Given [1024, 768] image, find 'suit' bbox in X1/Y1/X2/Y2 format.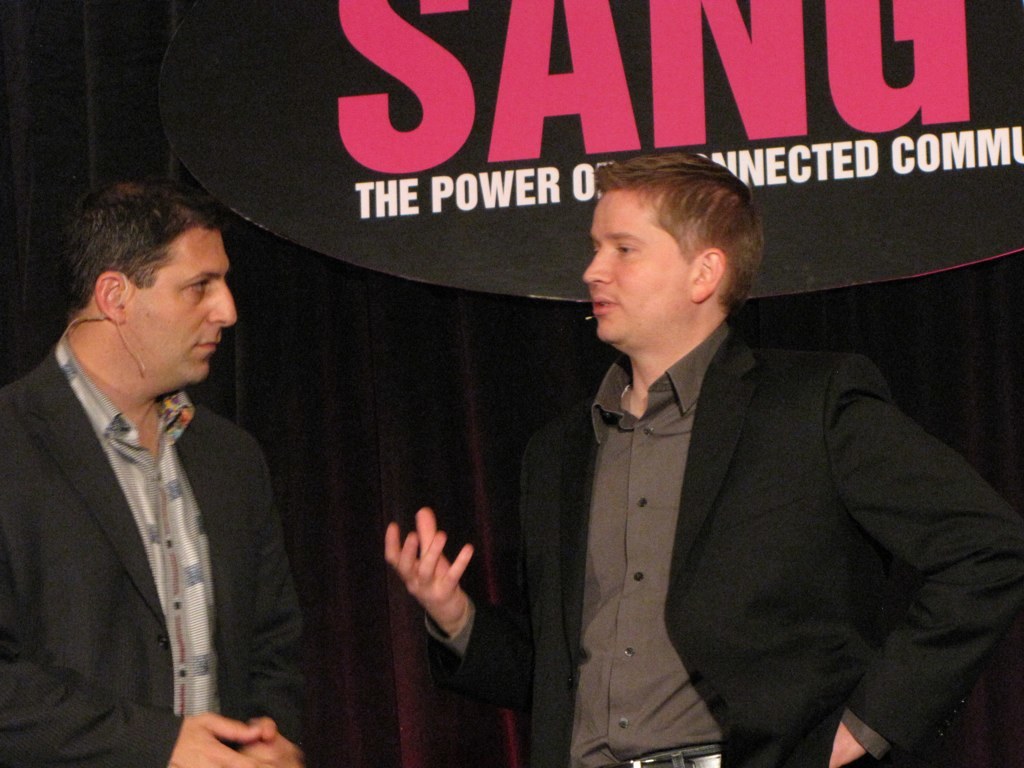
0/331/305/767.
